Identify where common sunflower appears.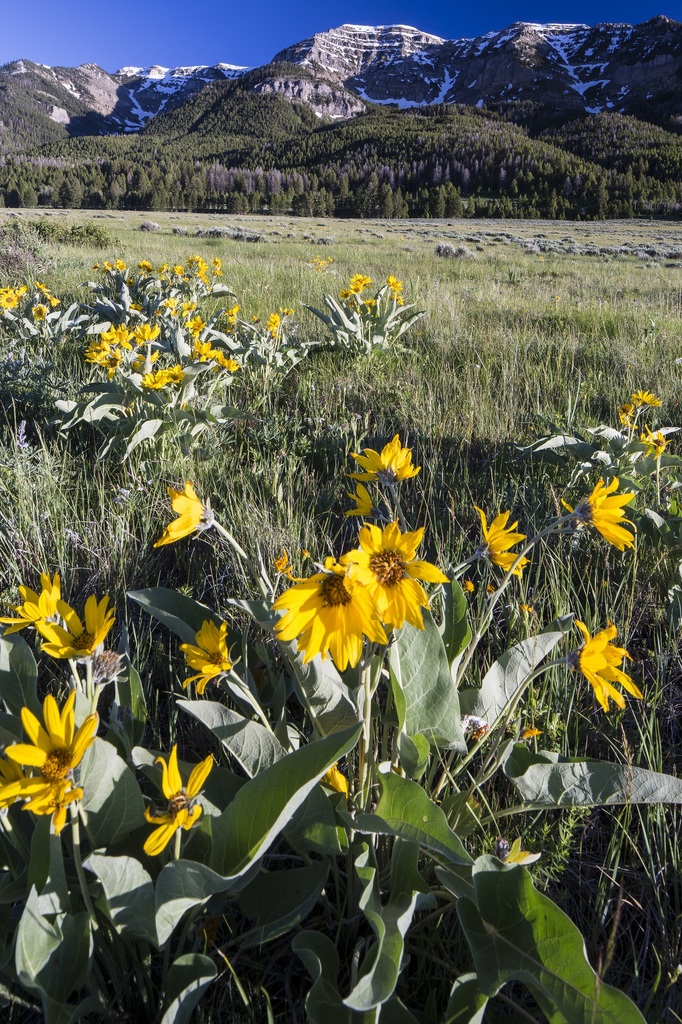
Appears at (573, 626, 641, 715).
